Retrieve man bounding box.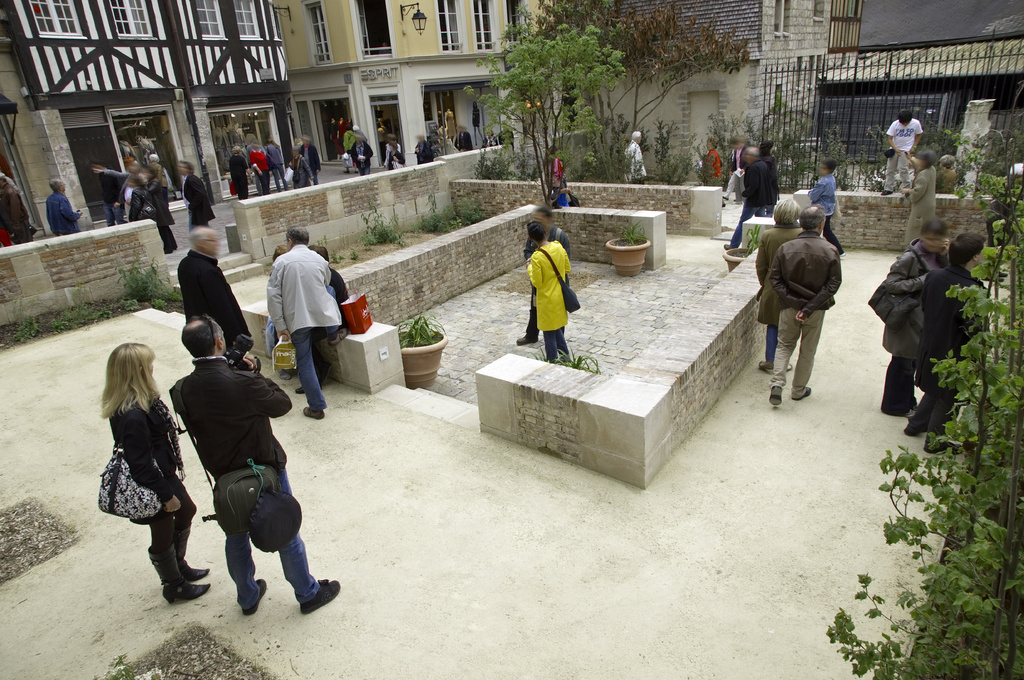
Bounding box: [x1=263, y1=225, x2=337, y2=415].
